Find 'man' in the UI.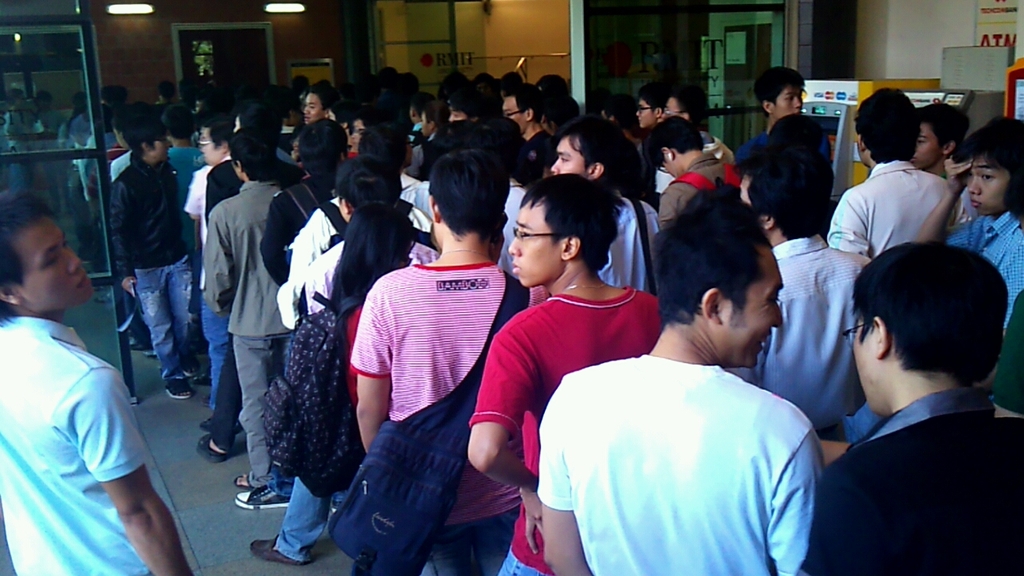
UI element at {"x1": 202, "y1": 130, "x2": 291, "y2": 486}.
